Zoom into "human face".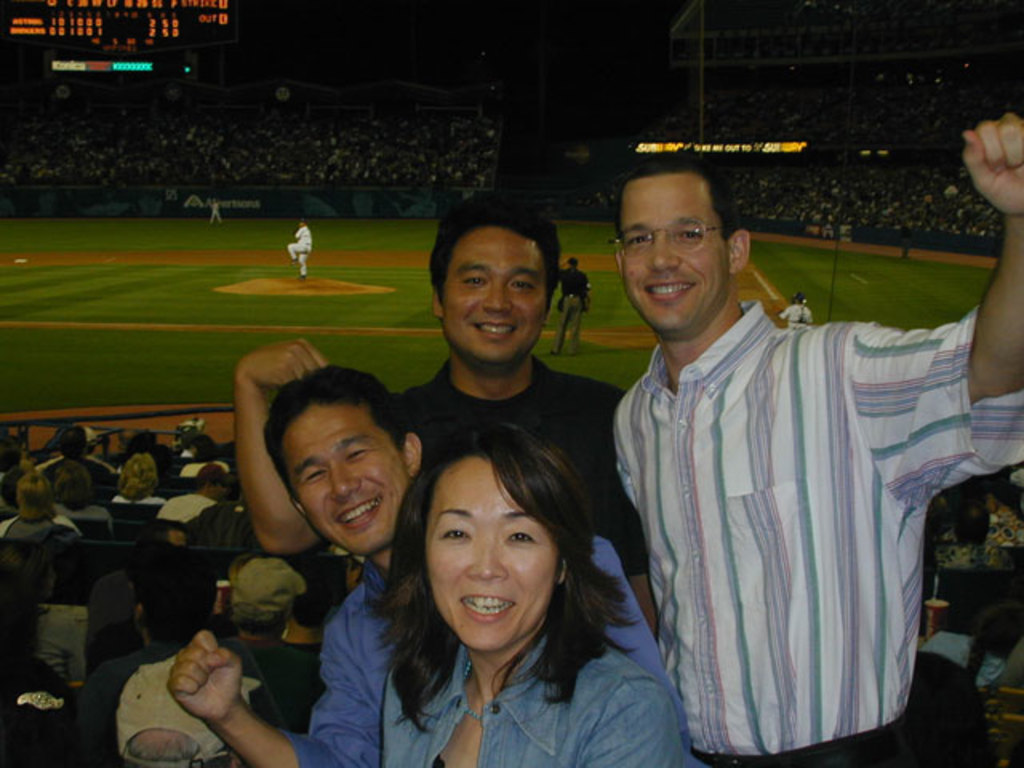
Zoom target: {"x1": 618, "y1": 168, "x2": 733, "y2": 341}.
